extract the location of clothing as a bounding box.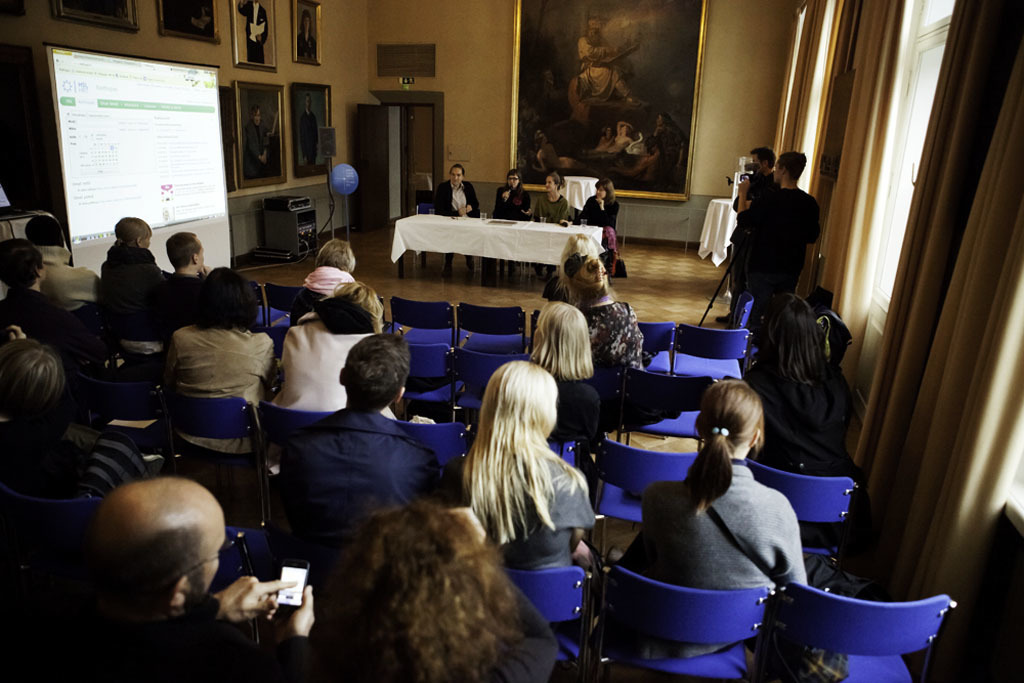
select_region(748, 369, 862, 489).
